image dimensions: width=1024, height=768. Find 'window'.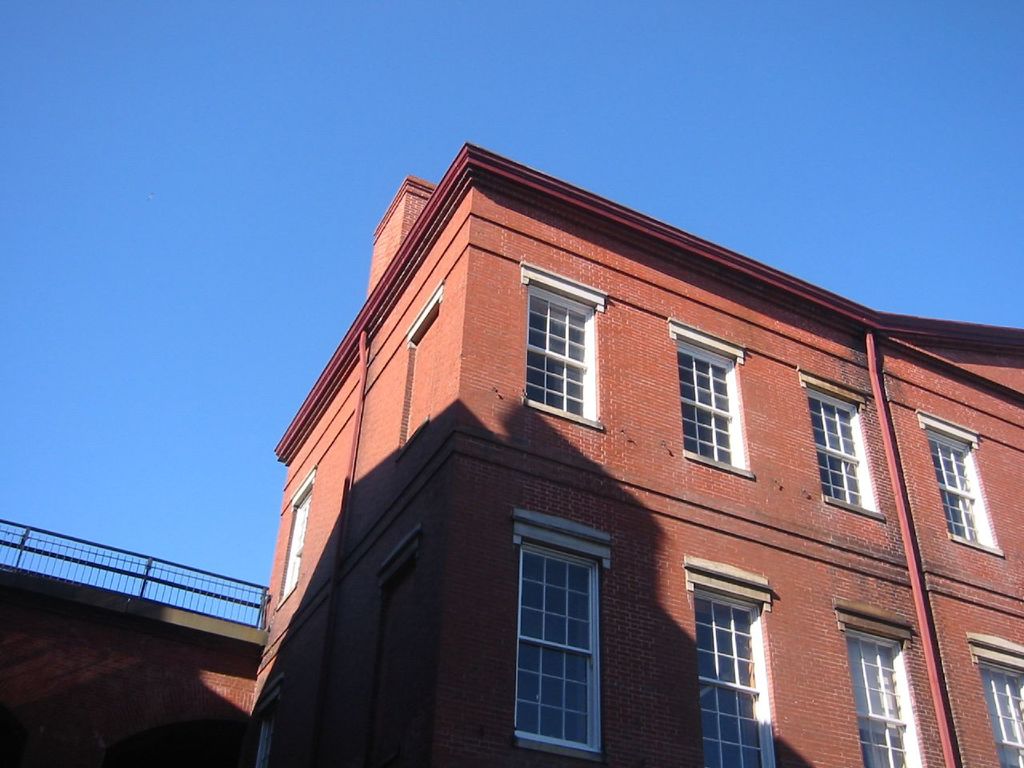
bbox(921, 411, 1005, 547).
